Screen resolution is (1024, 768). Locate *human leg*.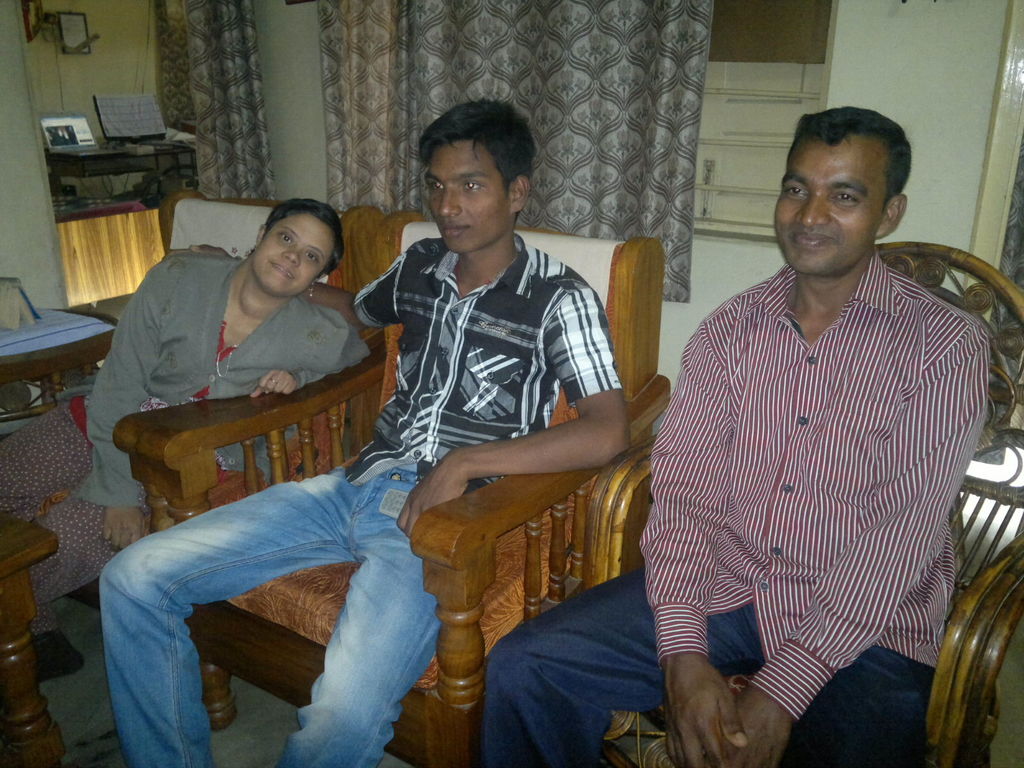
795, 644, 926, 764.
